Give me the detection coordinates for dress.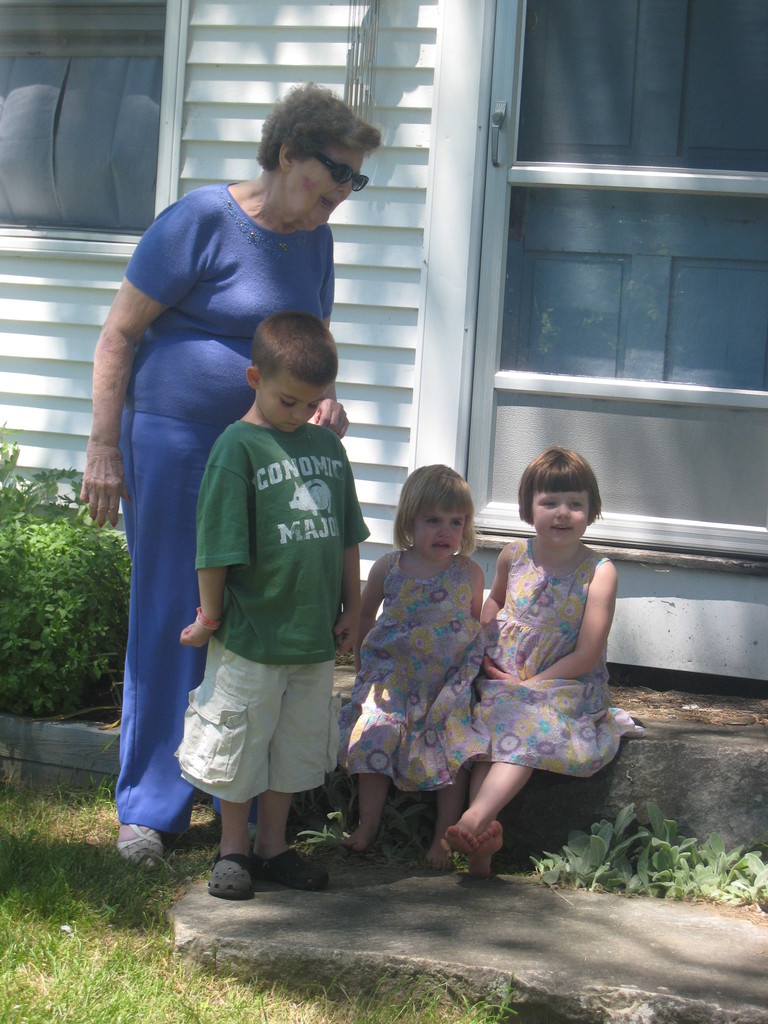
[left=462, top=531, right=653, bottom=784].
